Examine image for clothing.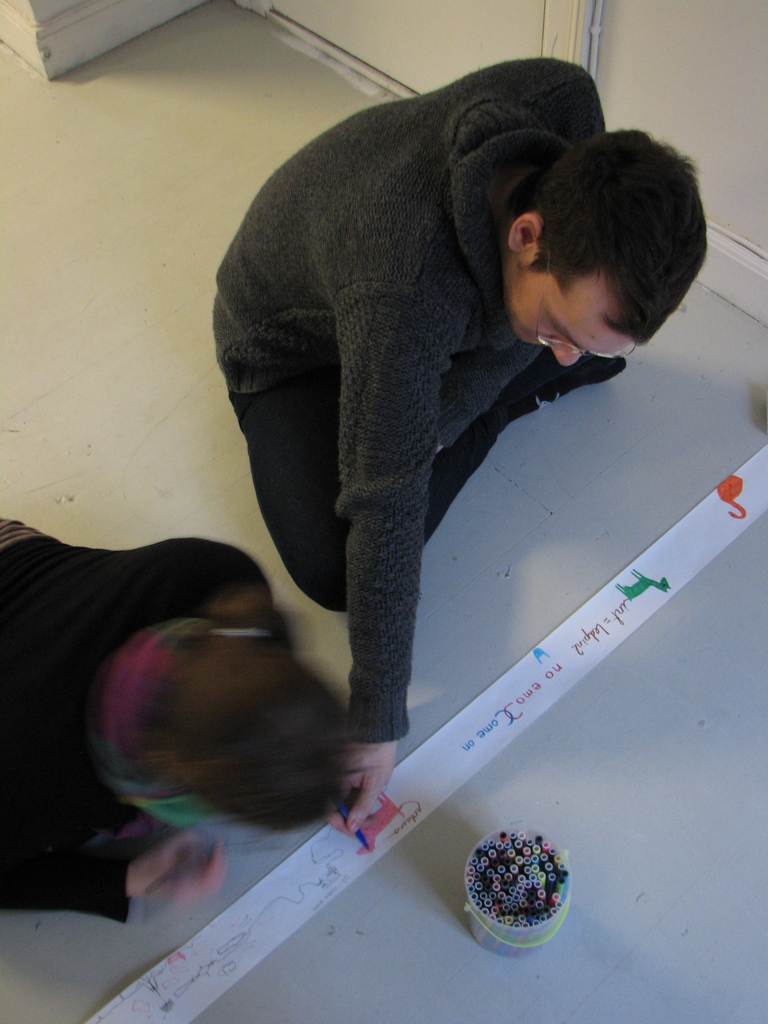
Examination result: bbox=(214, 56, 638, 746).
